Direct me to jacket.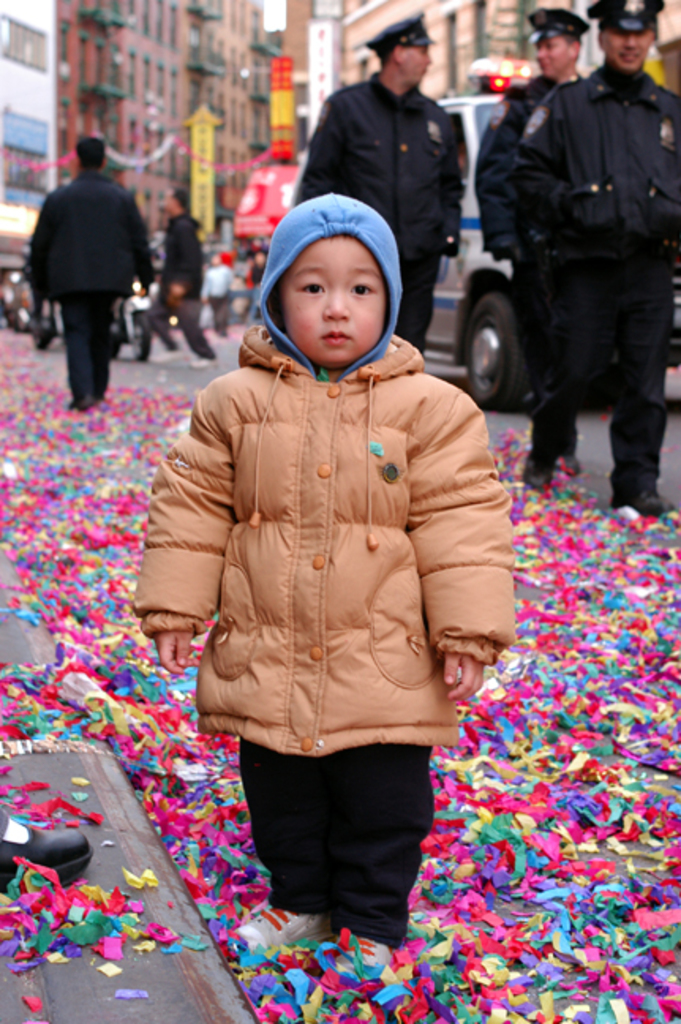
Direction: pyautogui.locateOnScreen(281, 70, 465, 258).
